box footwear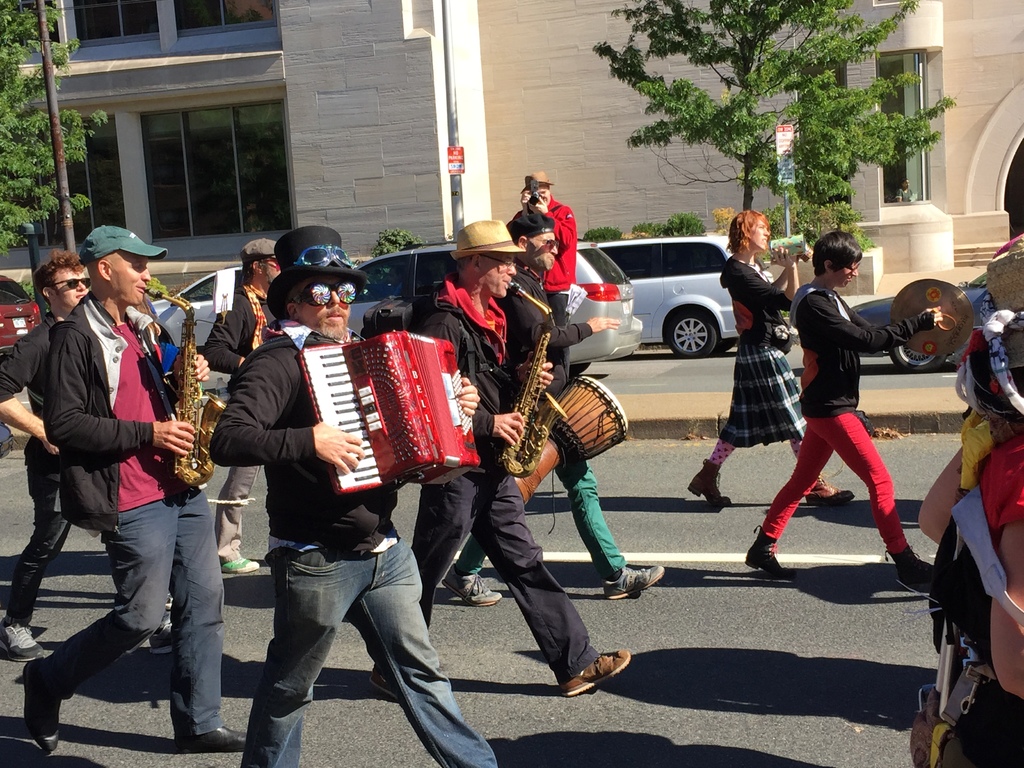
559 646 636 710
